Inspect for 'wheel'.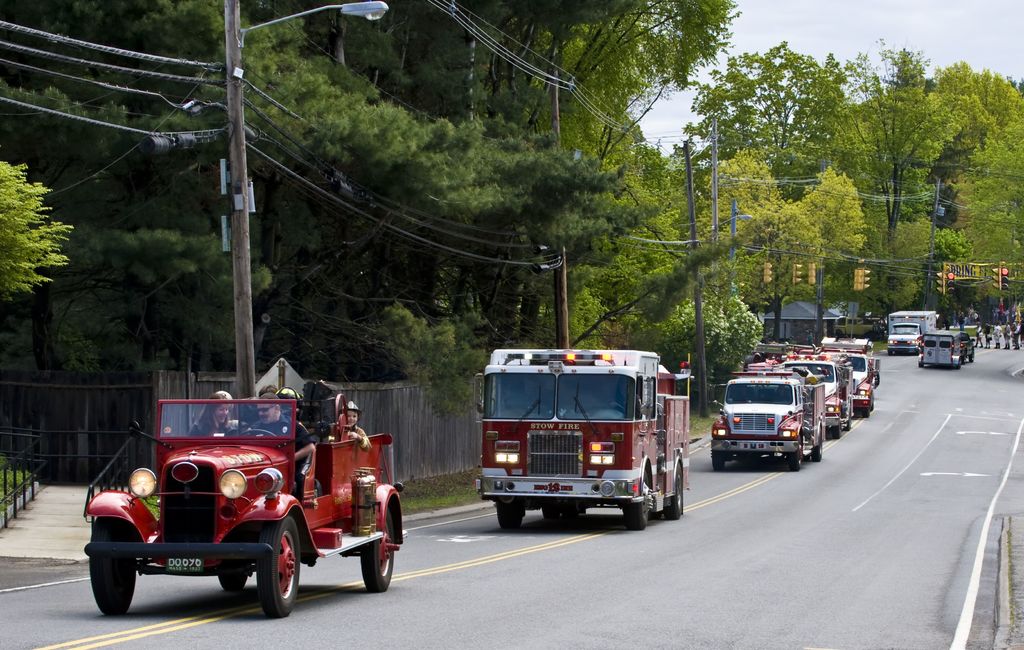
Inspection: detection(804, 453, 811, 462).
